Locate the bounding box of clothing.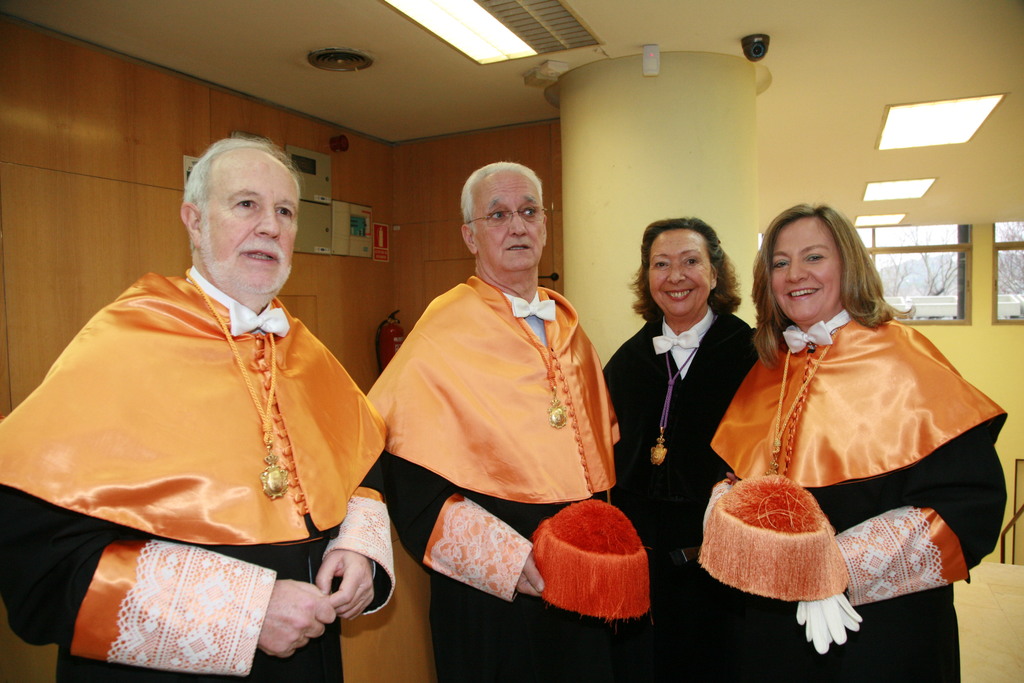
Bounding box: <bbox>705, 317, 1012, 677</bbox>.
